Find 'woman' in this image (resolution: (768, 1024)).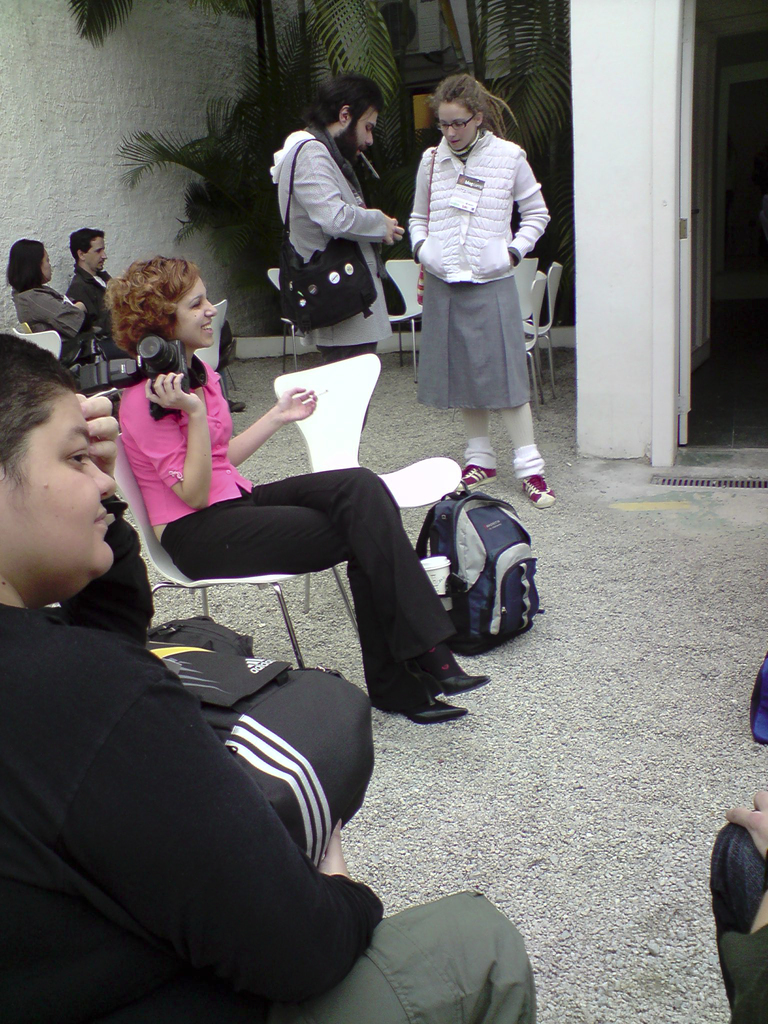
select_region(100, 258, 497, 724).
